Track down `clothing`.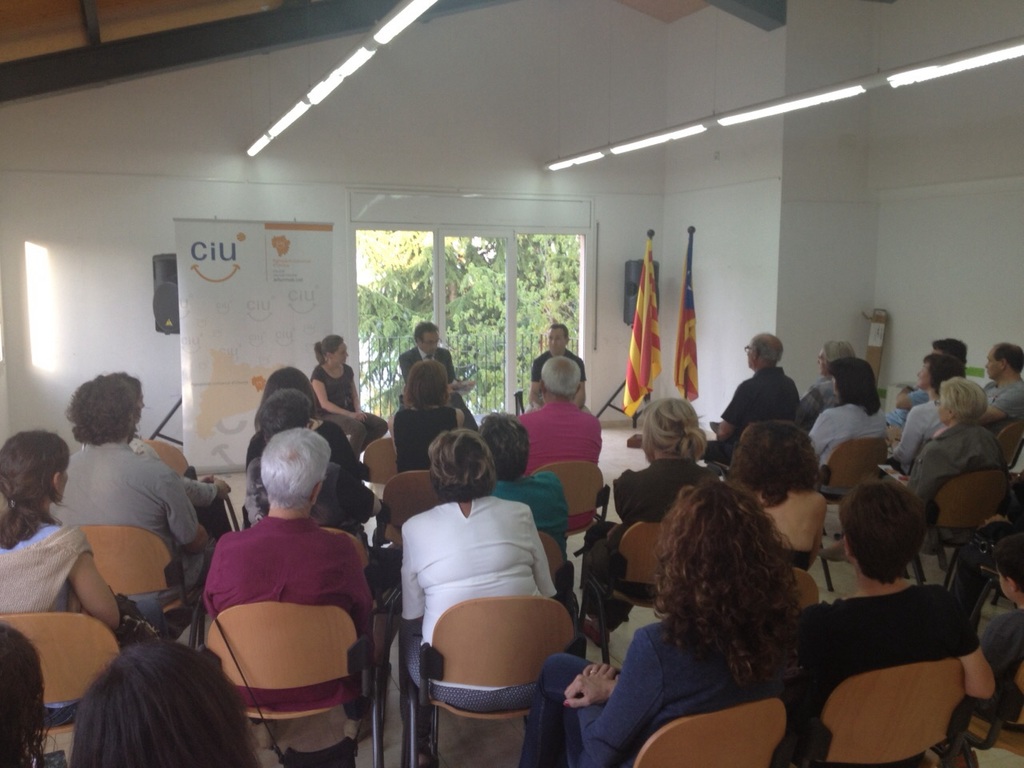
Tracked to locate(402, 332, 479, 426).
